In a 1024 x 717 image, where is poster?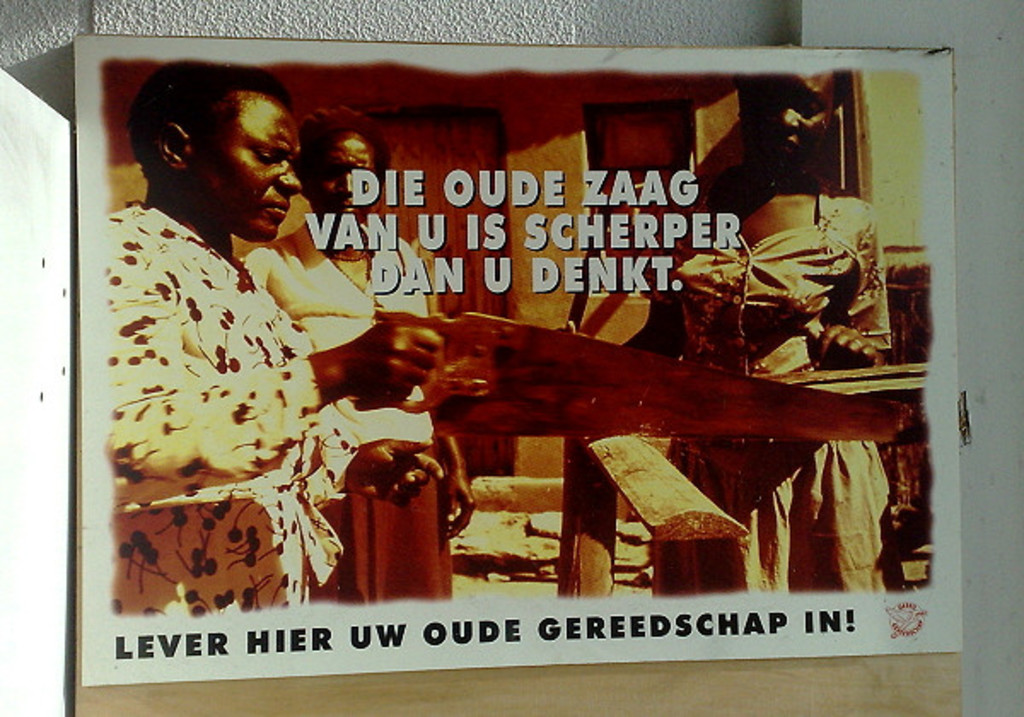
x1=72, y1=36, x2=963, y2=685.
